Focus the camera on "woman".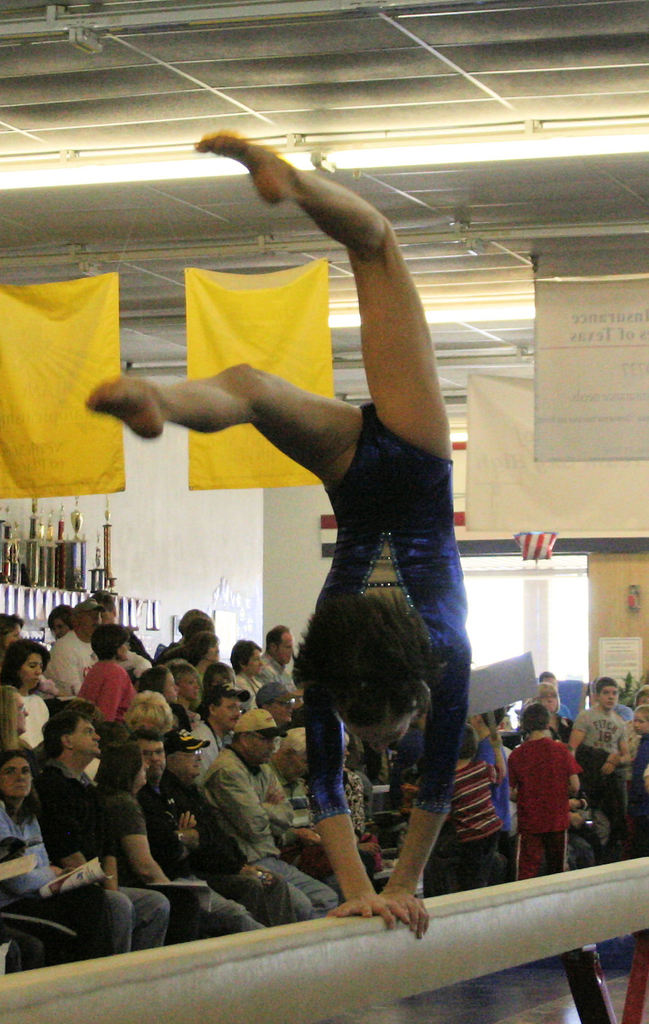
Focus region: bbox=(0, 636, 54, 756).
